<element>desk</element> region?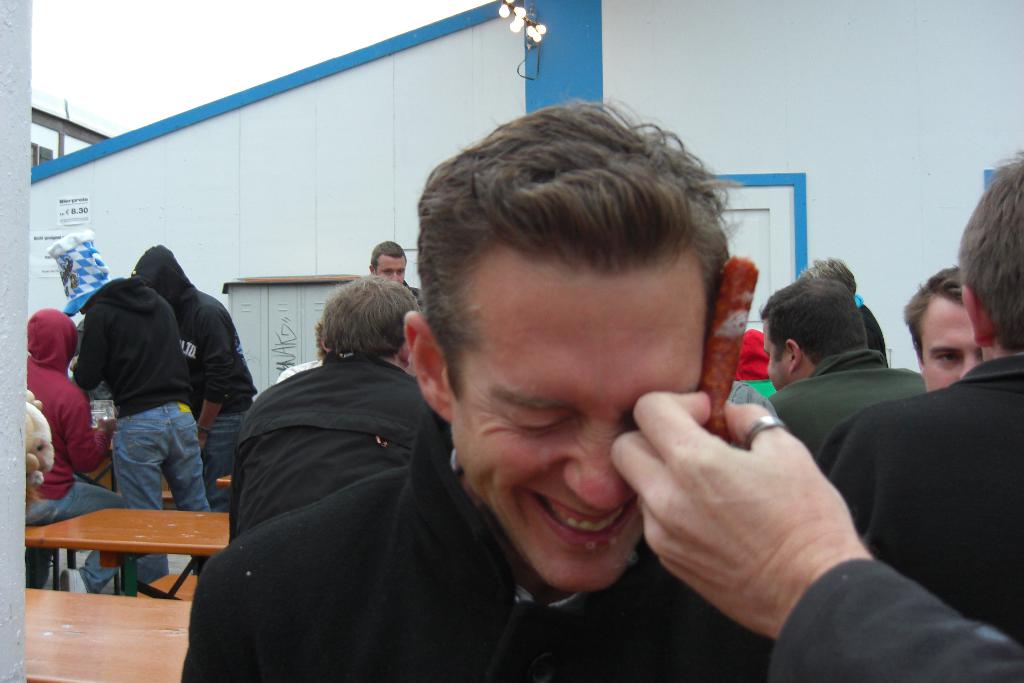
left=27, top=504, right=220, bottom=553
